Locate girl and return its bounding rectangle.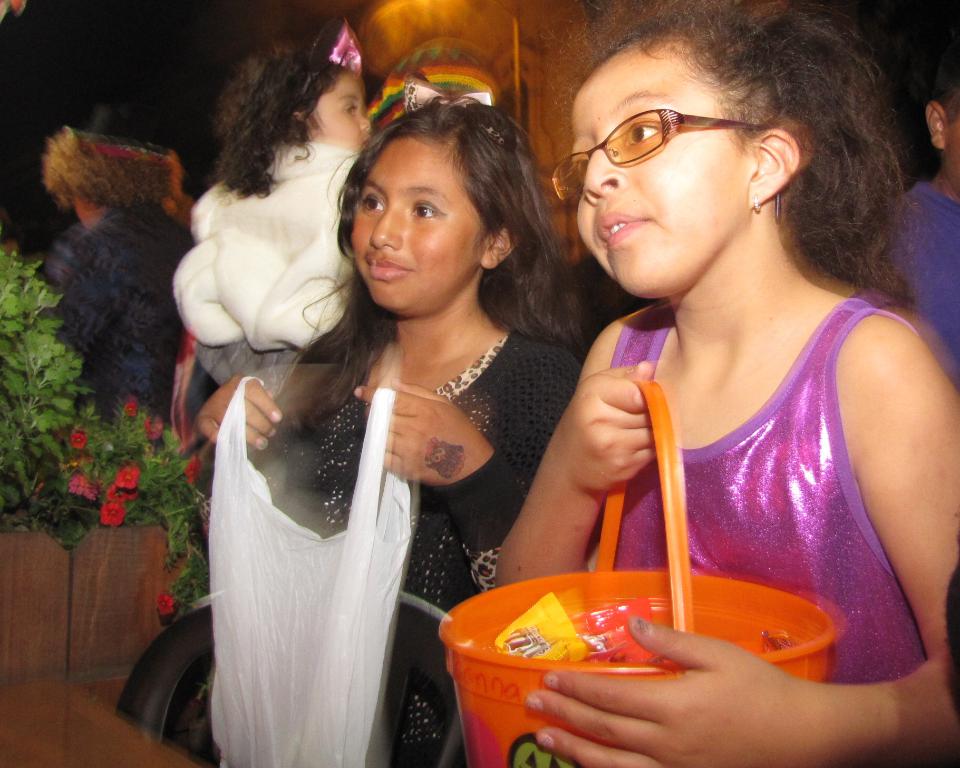
197,80,580,760.
